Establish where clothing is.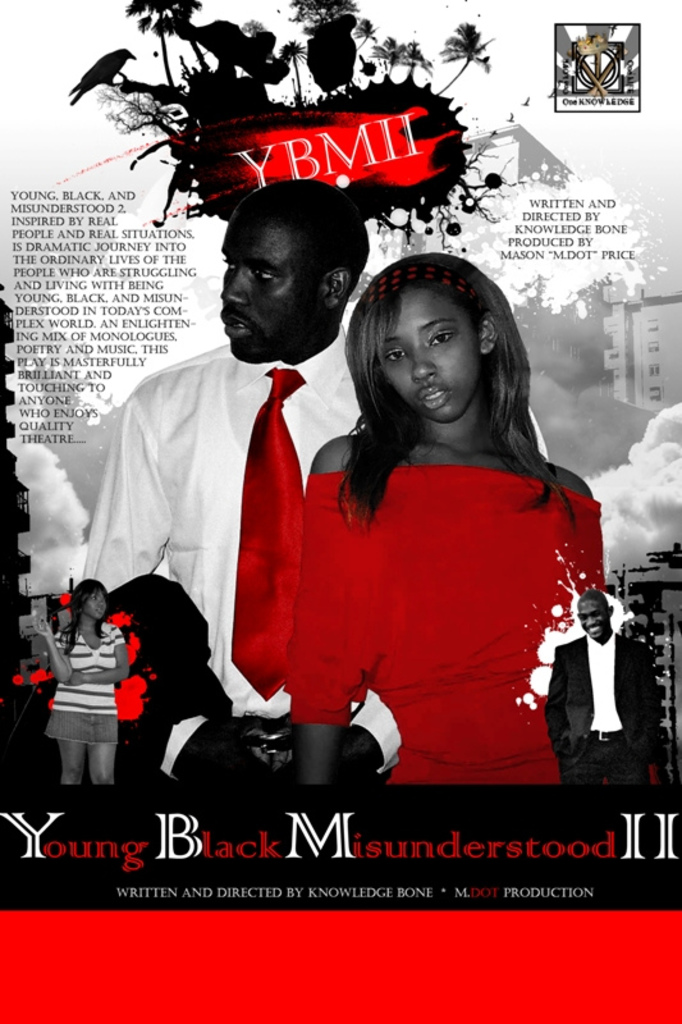
Established at <bbox>44, 626, 129, 750</bbox>.
